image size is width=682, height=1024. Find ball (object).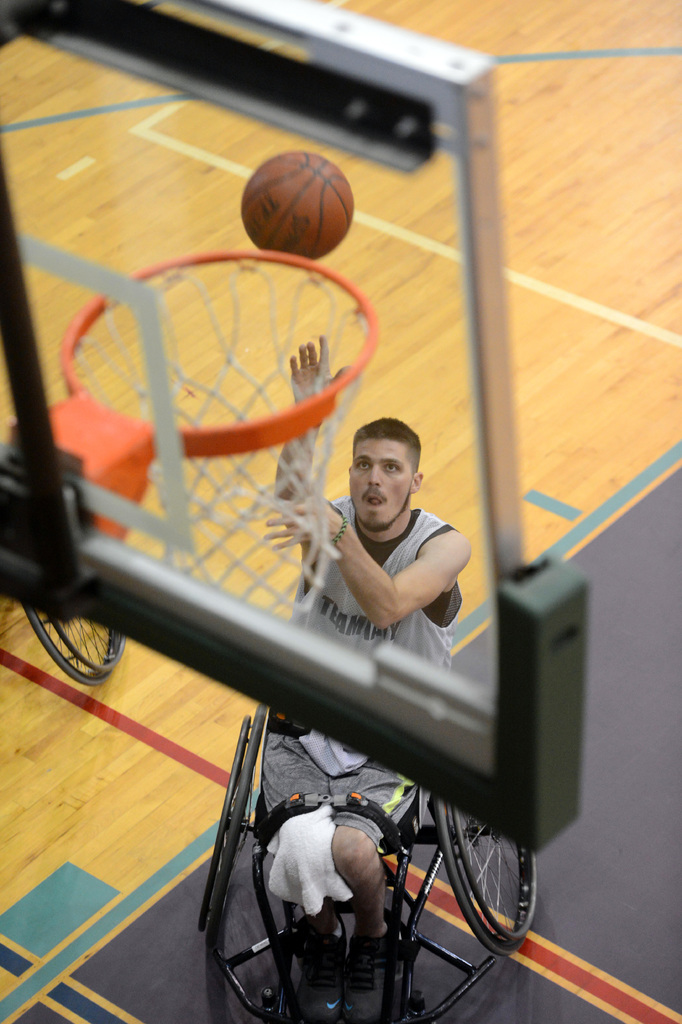
{"left": 239, "top": 152, "right": 351, "bottom": 264}.
